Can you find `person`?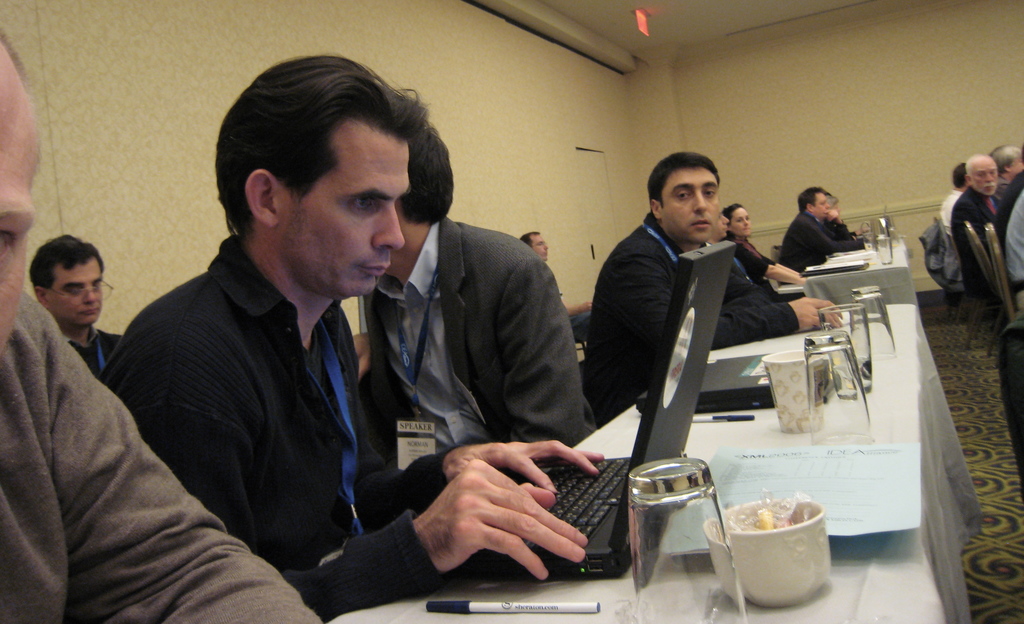
Yes, bounding box: 577 151 844 421.
